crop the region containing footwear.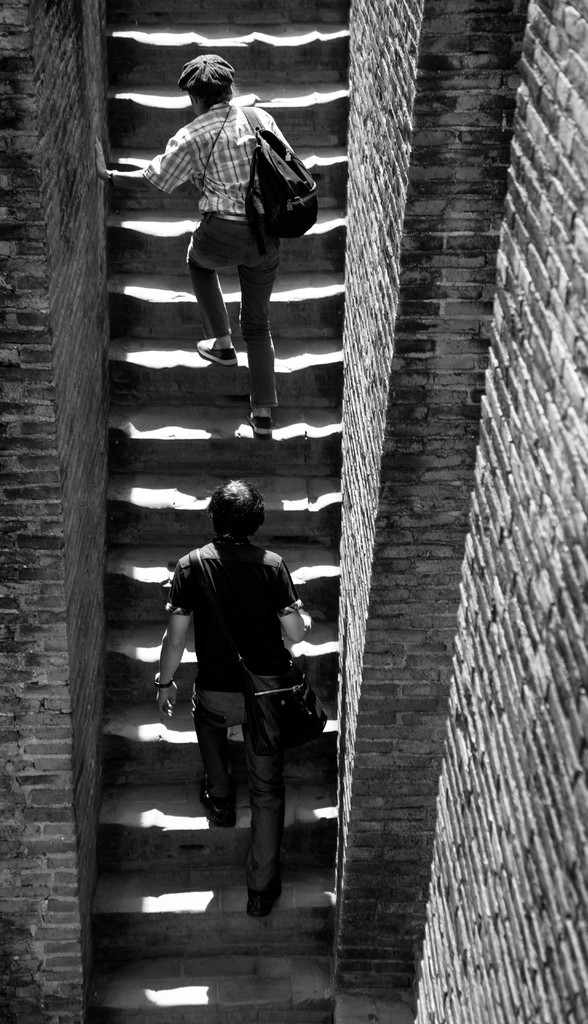
Crop region: pyautogui.locateOnScreen(244, 412, 274, 436).
